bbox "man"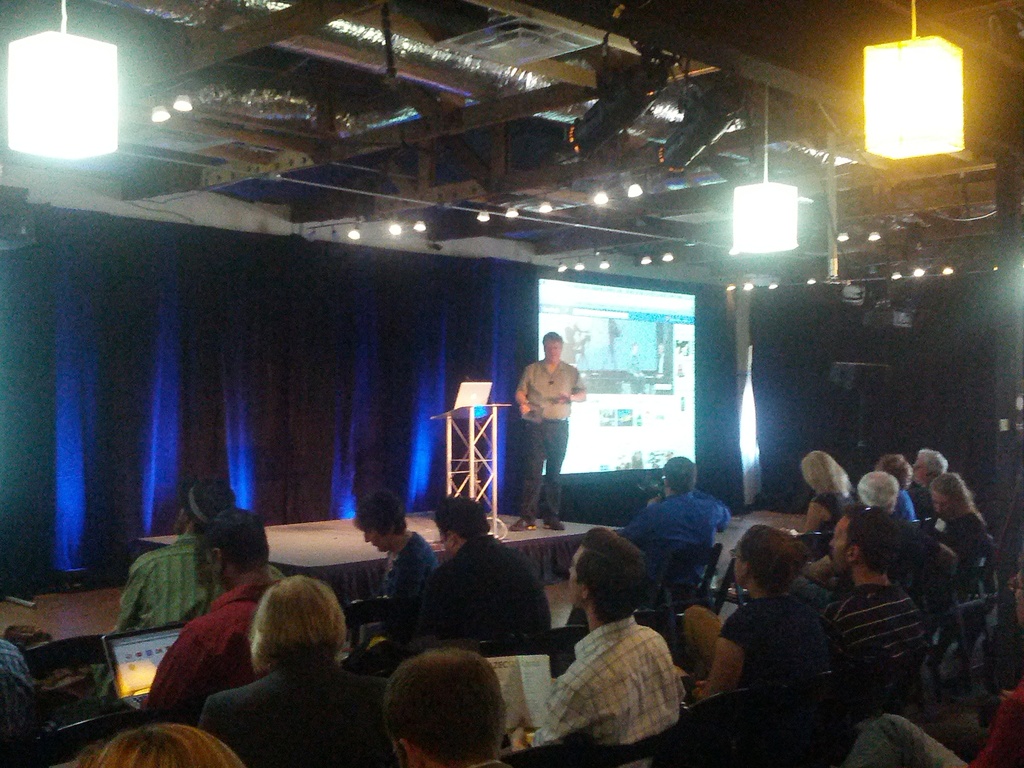
[x1=906, y1=447, x2=951, y2=516]
